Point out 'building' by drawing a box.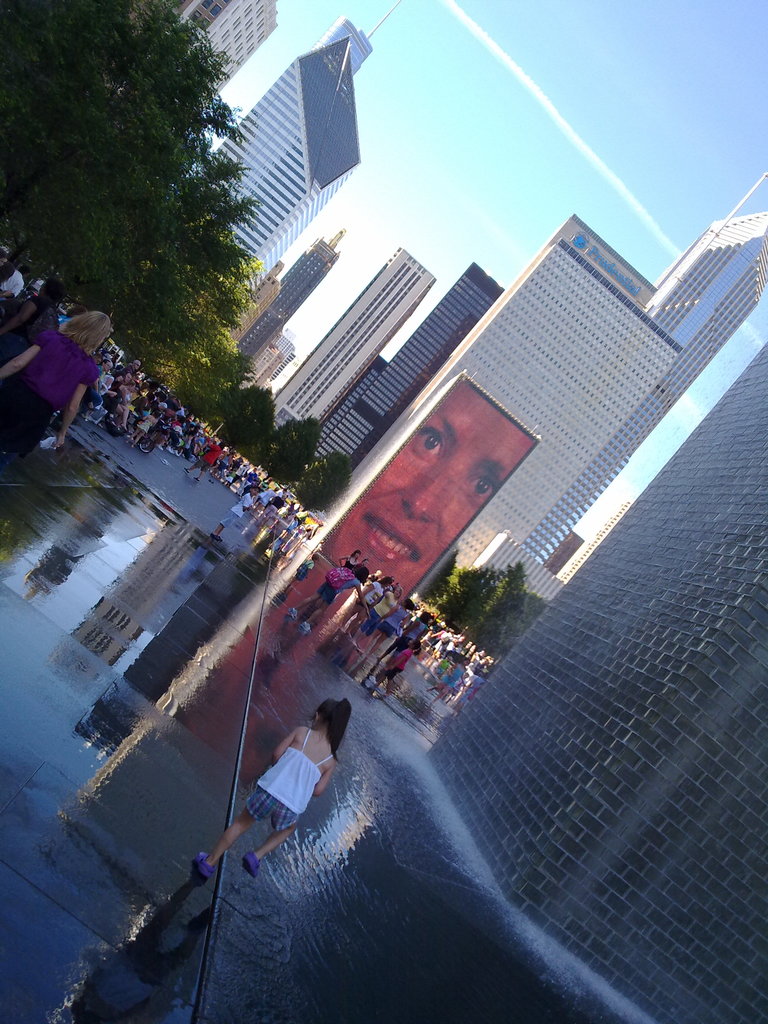
pyautogui.locateOnScreen(219, 259, 282, 347).
